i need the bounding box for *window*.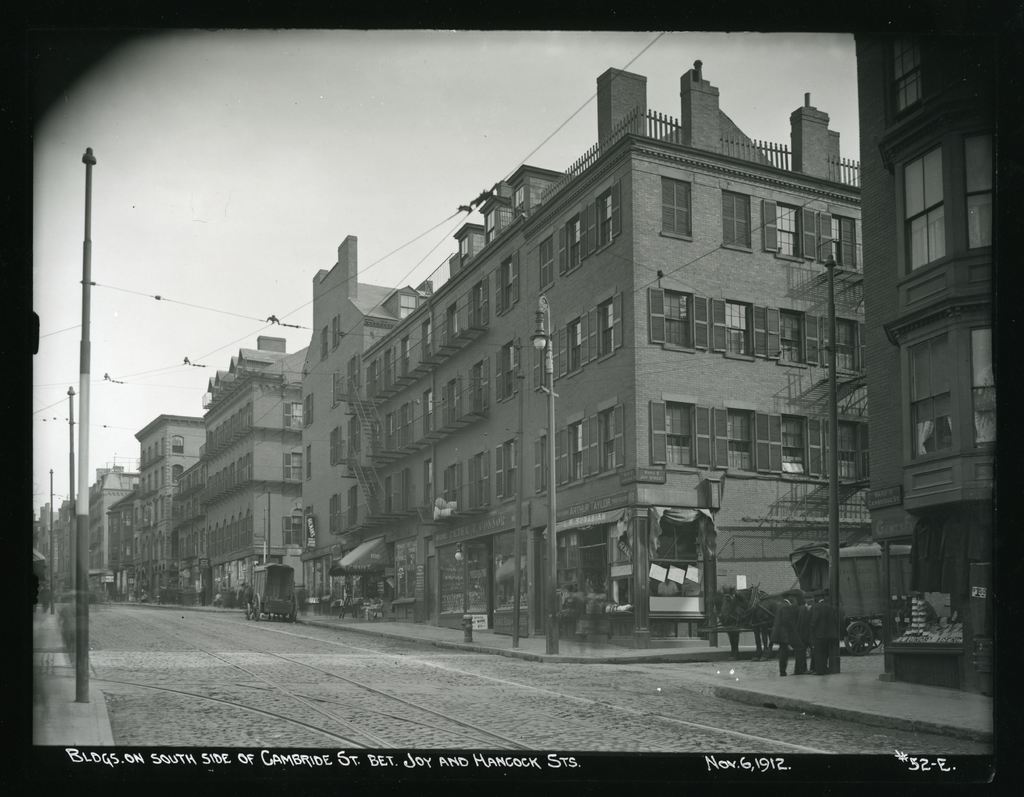
Here it is: bbox=(965, 126, 995, 249).
